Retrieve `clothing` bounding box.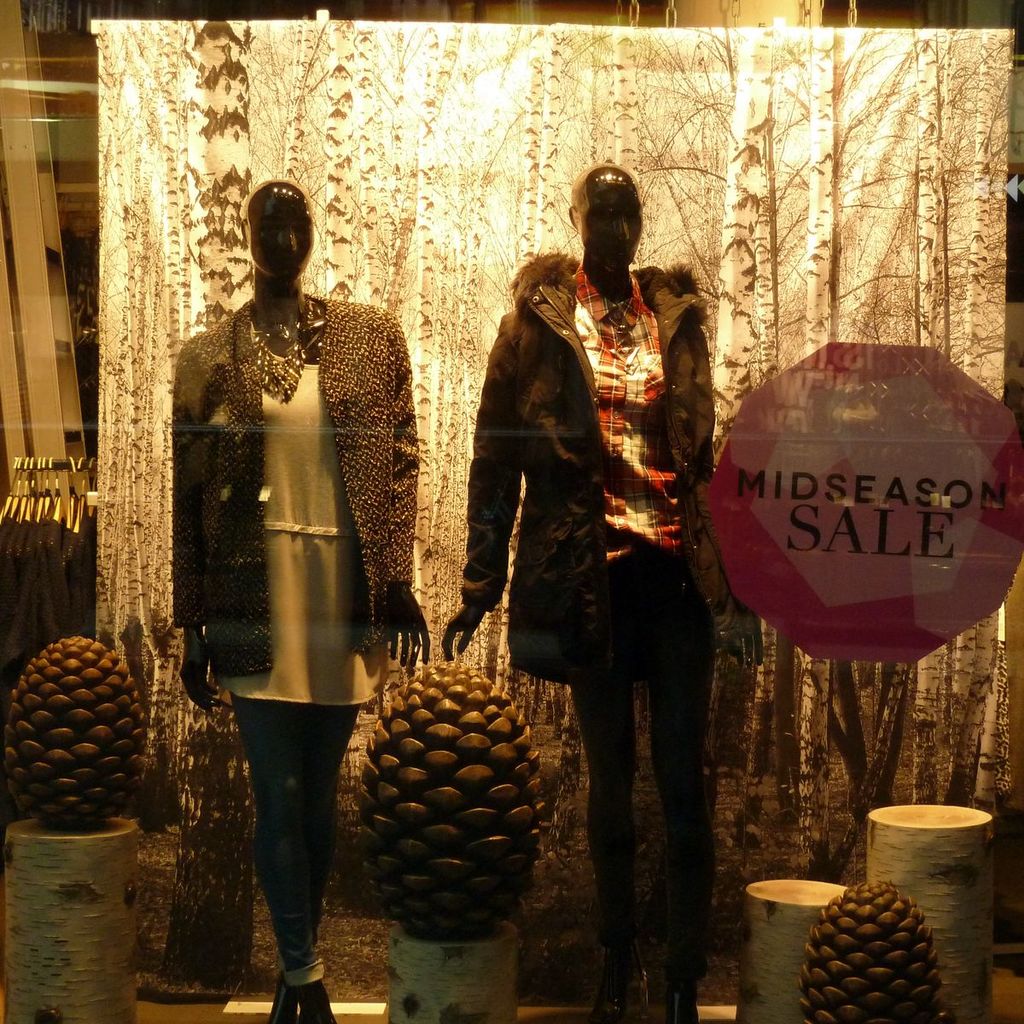
Bounding box: locate(164, 295, 413, 712).
